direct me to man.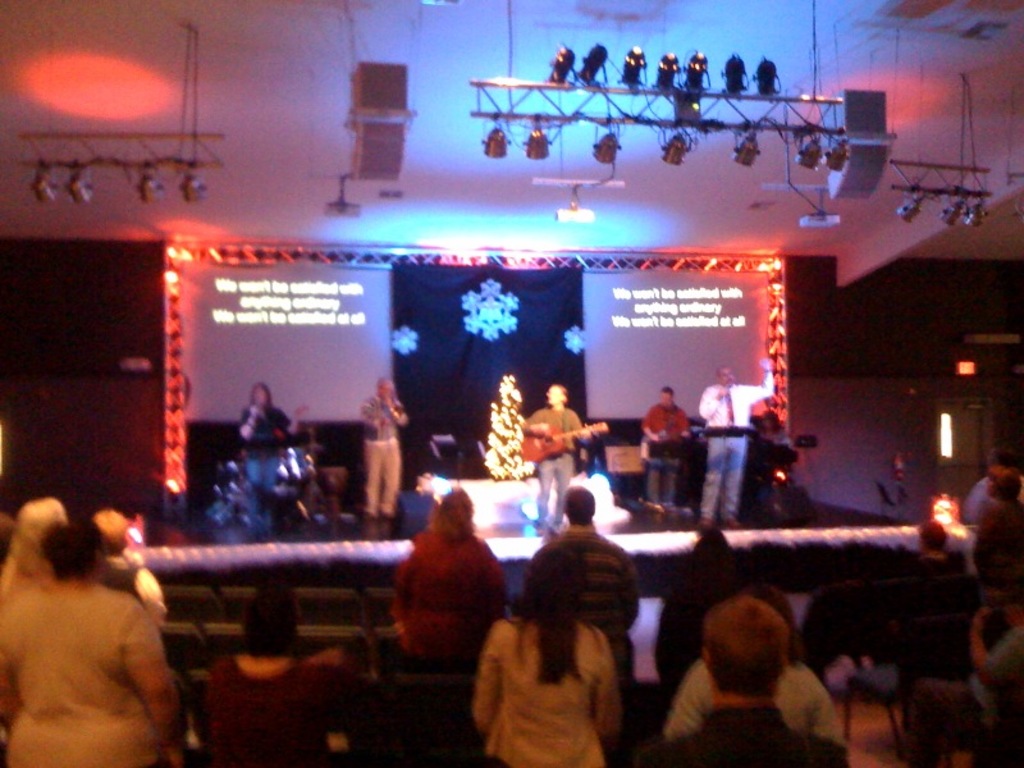
Direction: 524:488:640:691.
